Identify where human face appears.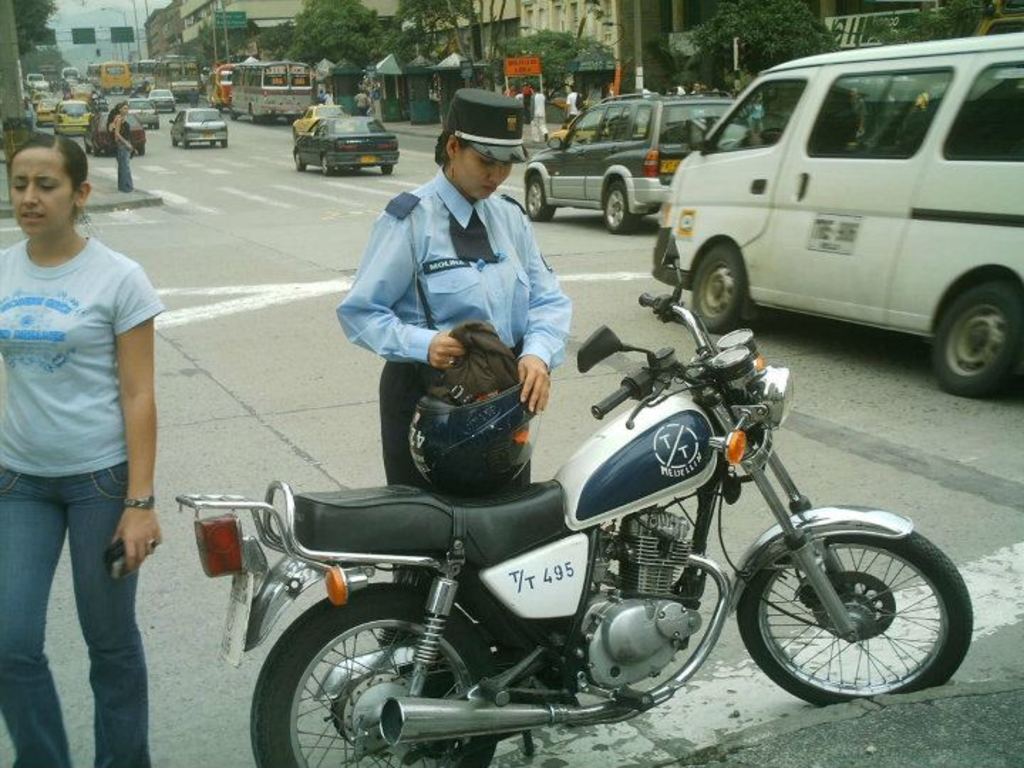
Appears at 7,144,77,239.
